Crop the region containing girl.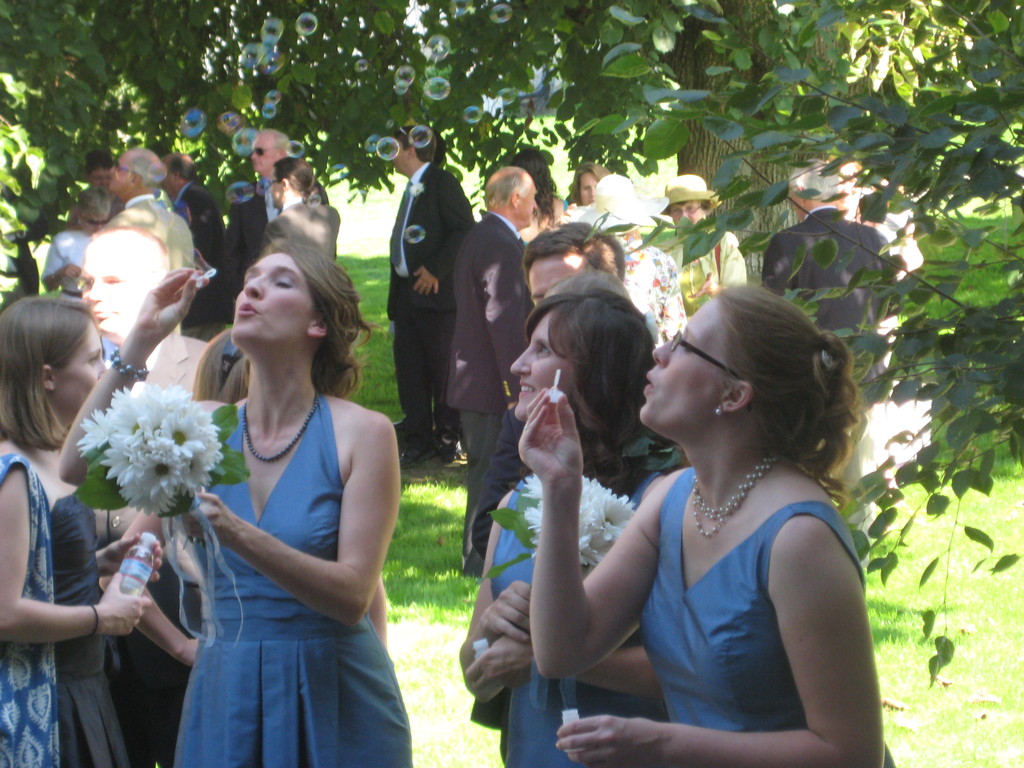
Crop region: select_region(61, 246, 415, 767).
